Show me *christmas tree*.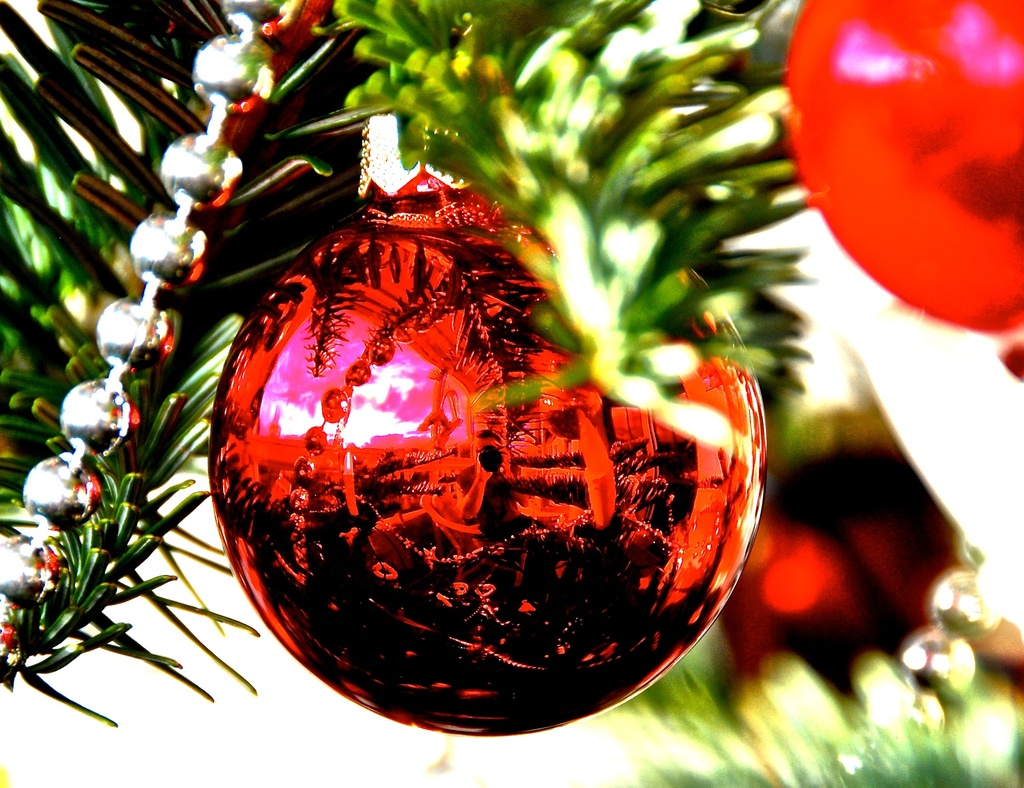
*christmas tree* is here: [0, 0, 1023, 787].
